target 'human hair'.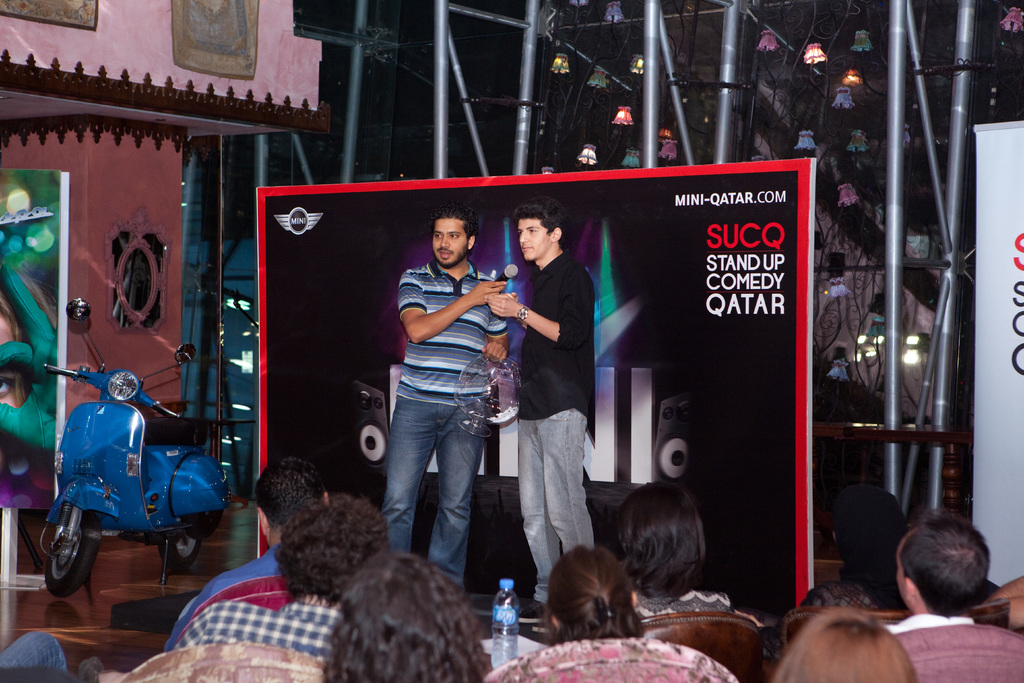
Target region: 515:195:570:255.
